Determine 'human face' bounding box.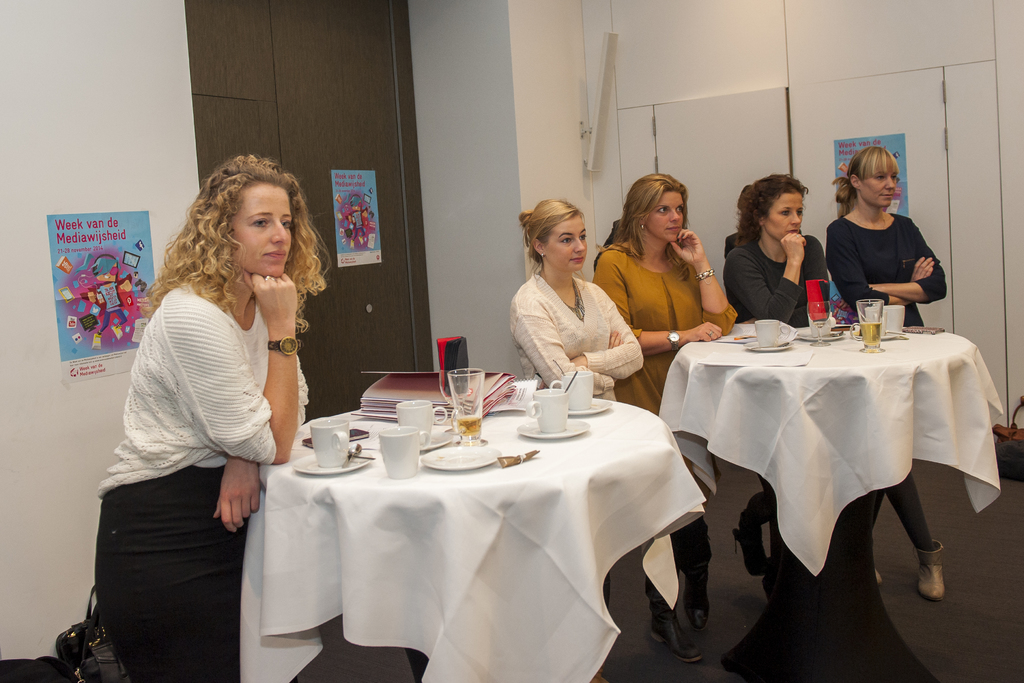
Determined: [645,188,684,243].
